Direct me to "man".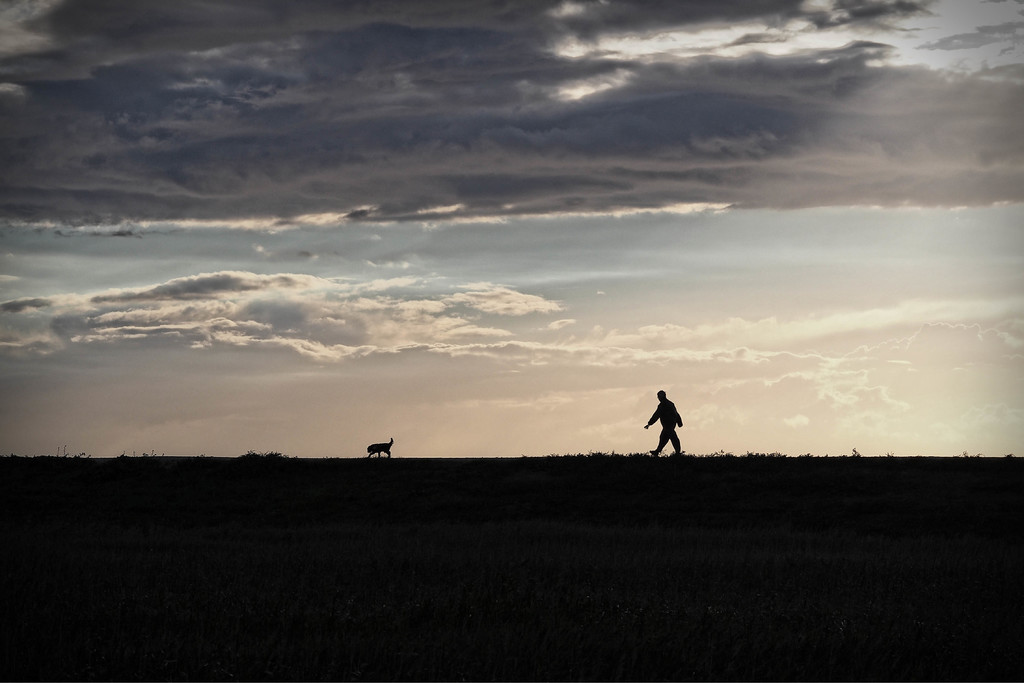
Direction: l=642, t=391, r=696, b=467.
